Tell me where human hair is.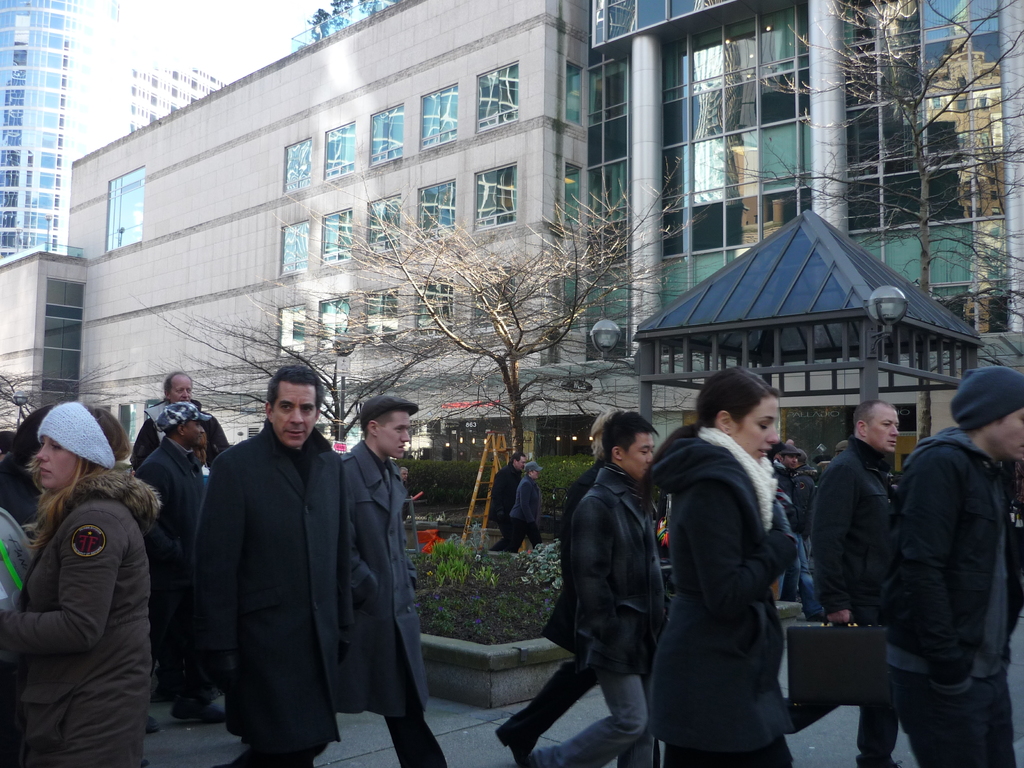
human hair is at Rect(24, 404, 133, 517).
